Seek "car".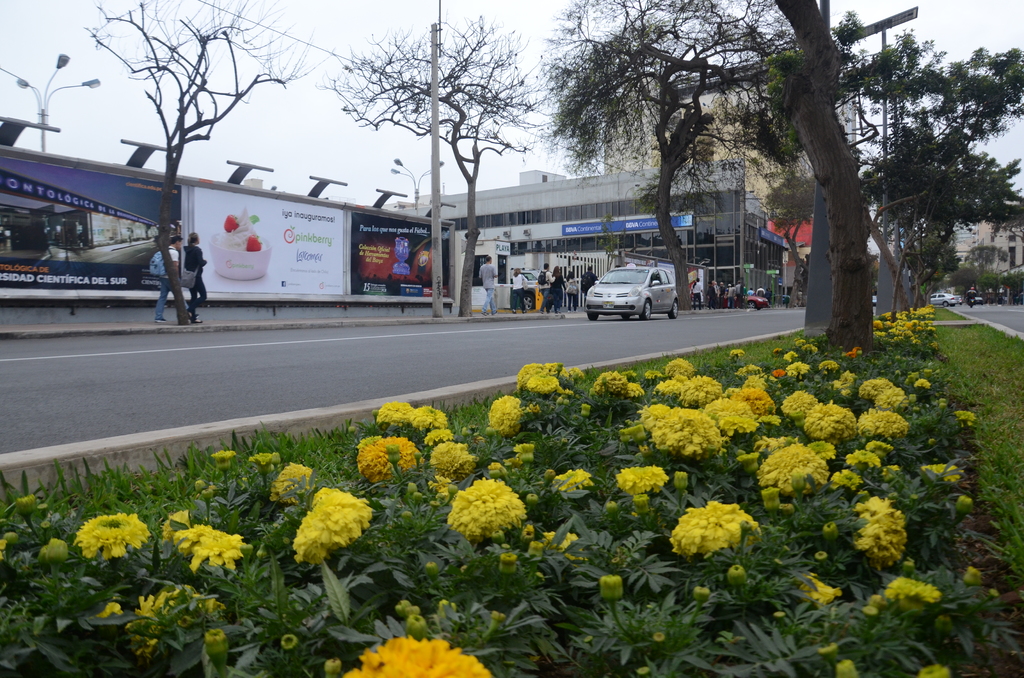
select_region(580, 254, 679, 316).
